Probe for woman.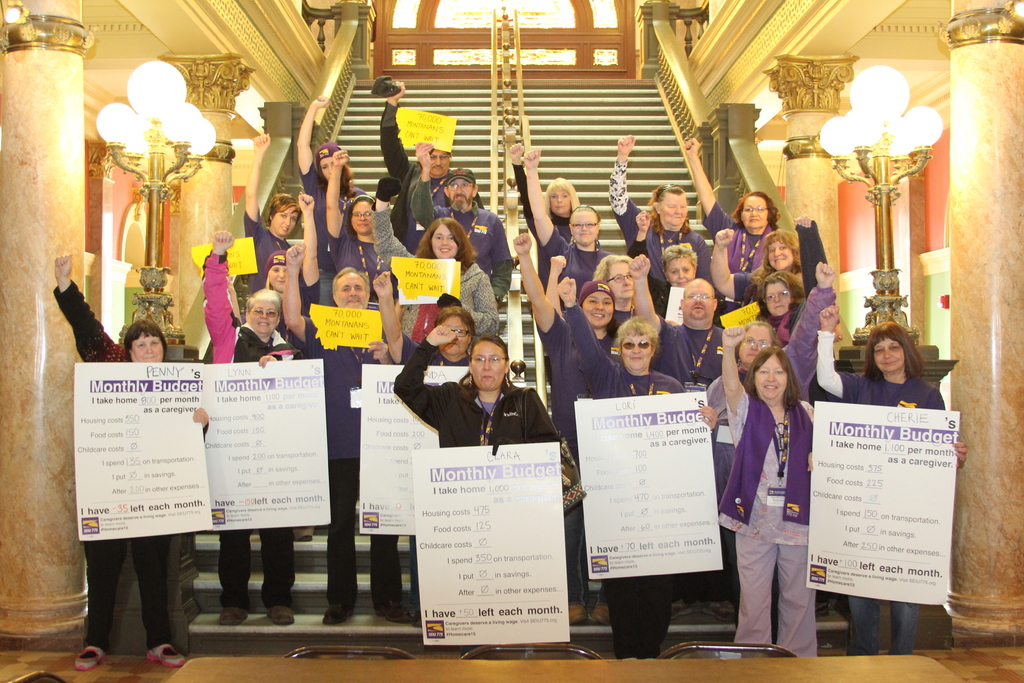
Probe result: [left=368, top=172, right=504, bottom=355].
